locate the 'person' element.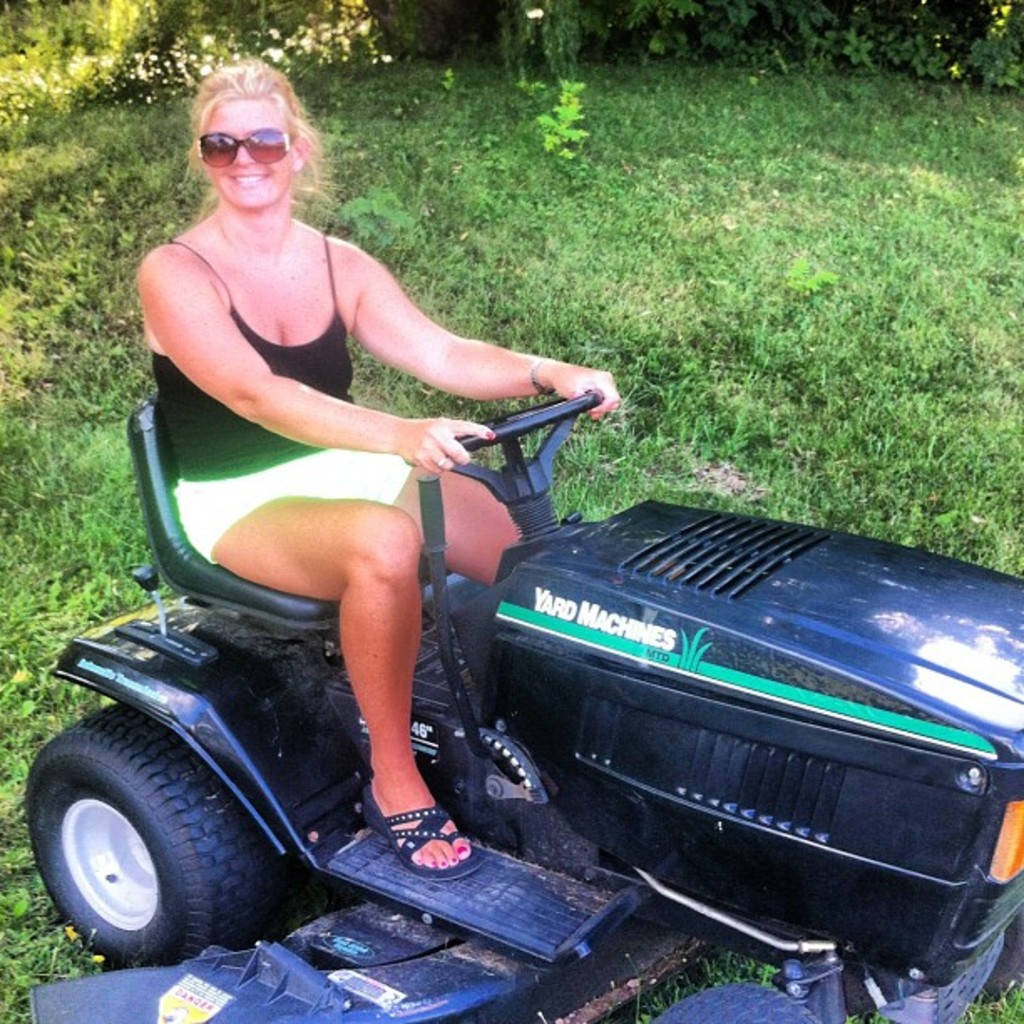
Element bbox: crop(139, 72, 530, 893).
